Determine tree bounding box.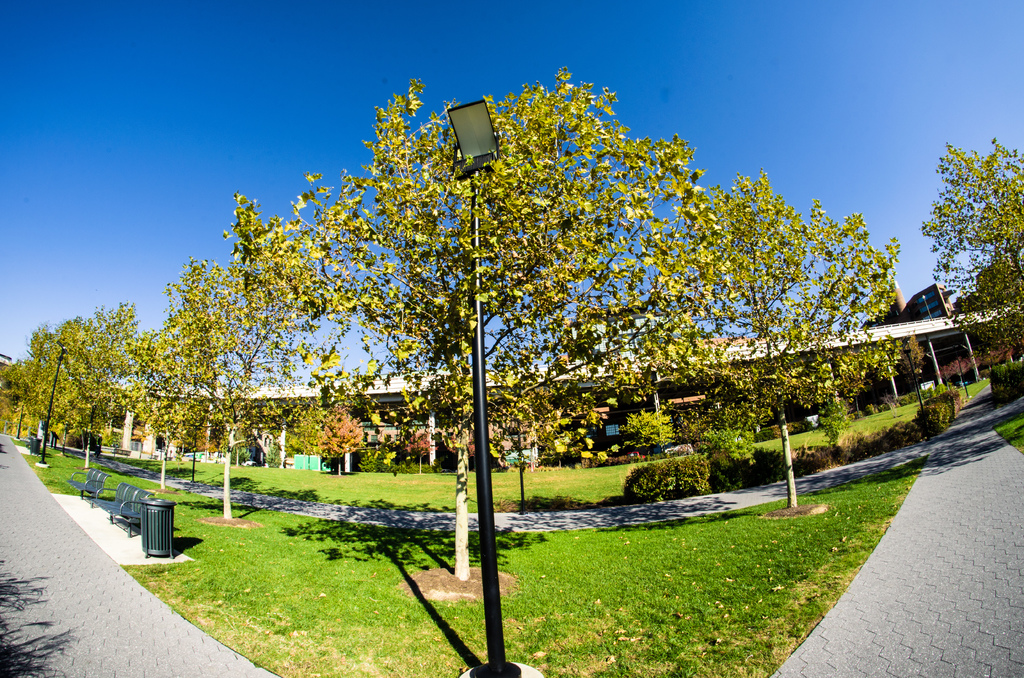
Determined: locate(22, 321, 93, 460).
